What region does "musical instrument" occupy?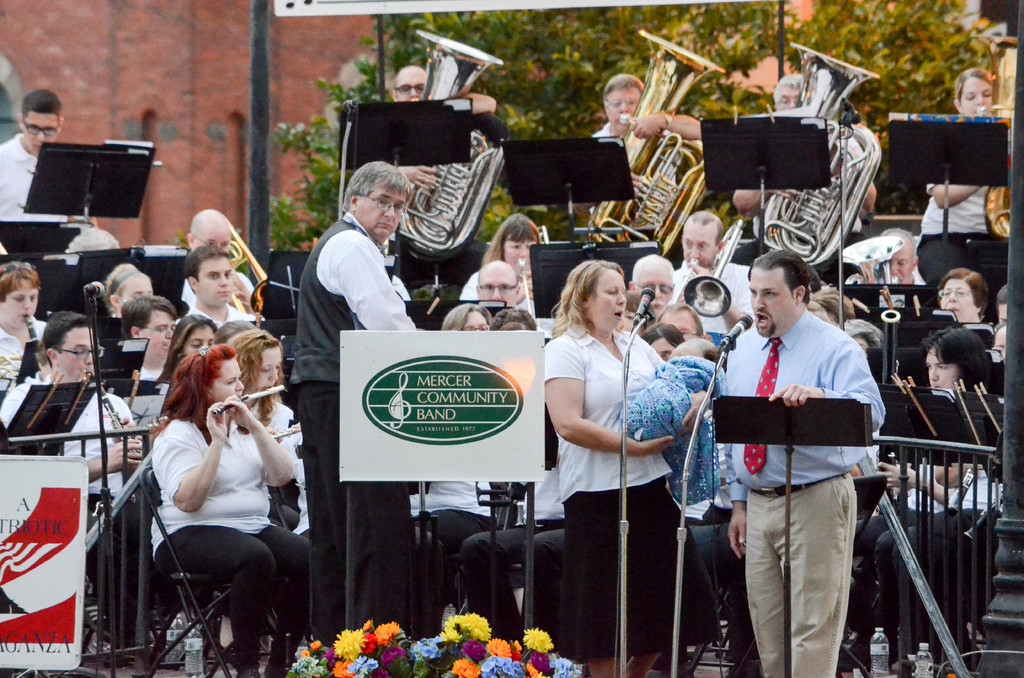
[left=212, top=395, right=245, bottom=420].
